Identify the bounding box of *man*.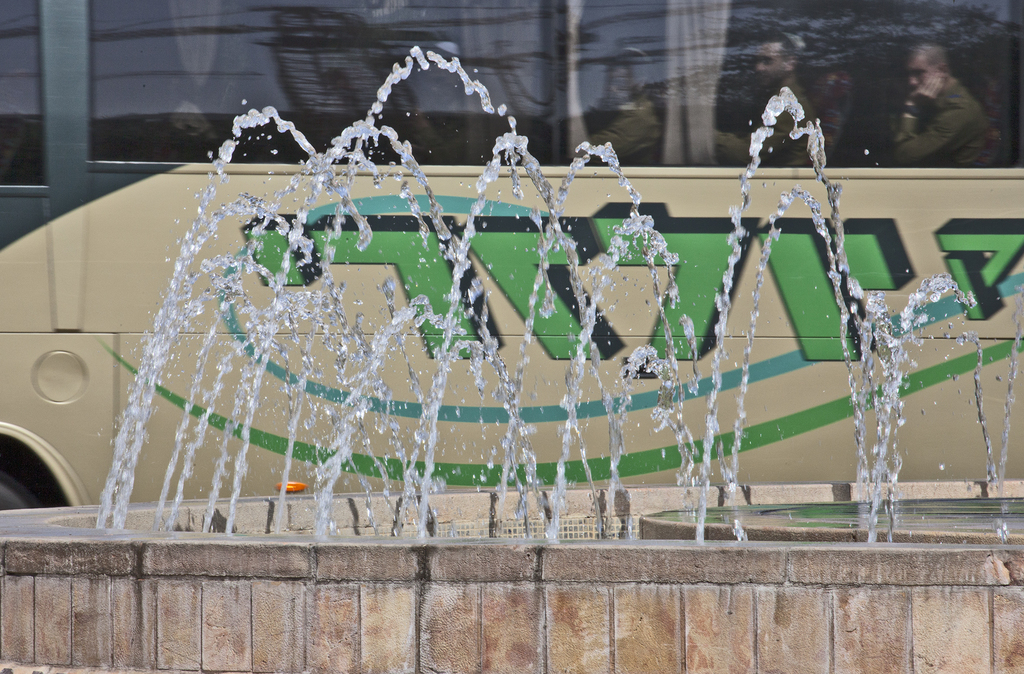
<box>871,46,1006,168</box>.
